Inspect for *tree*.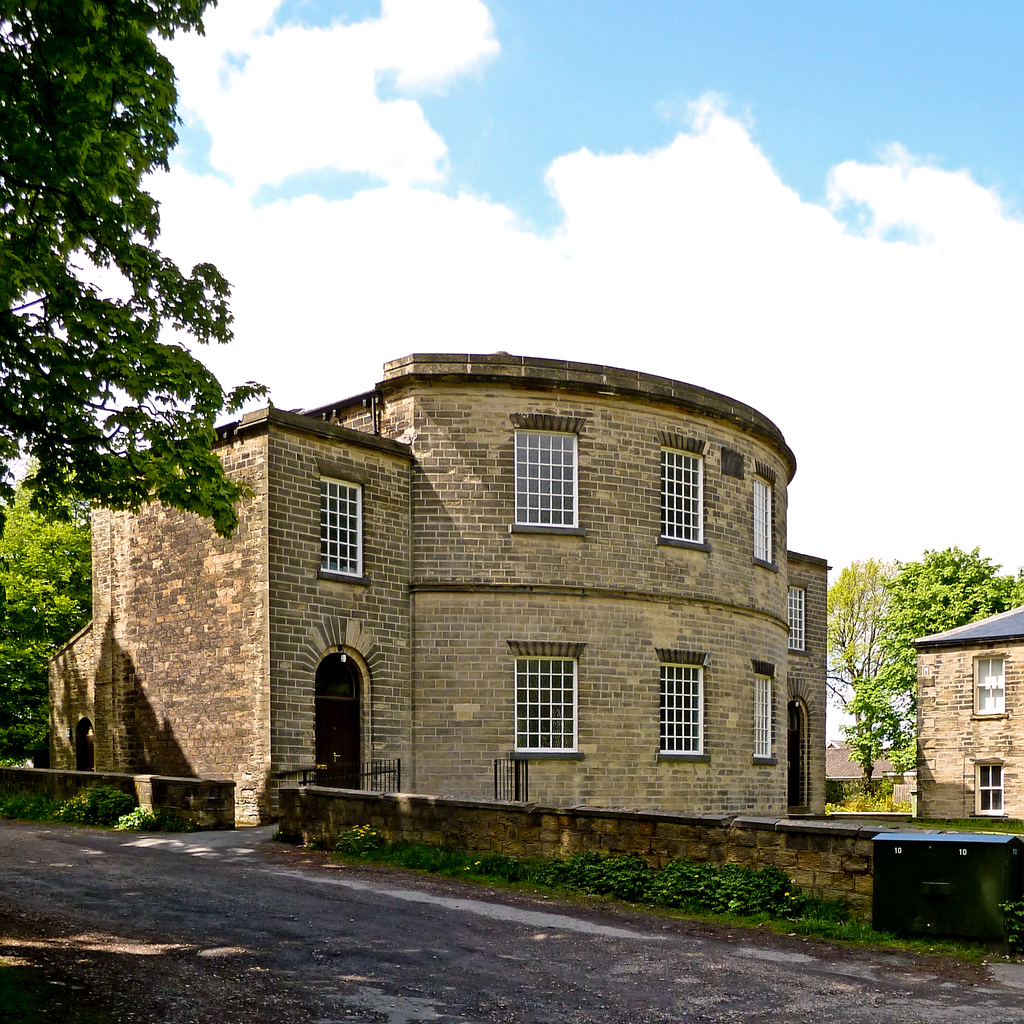
Inspection: 0, 479, 110, 767.
